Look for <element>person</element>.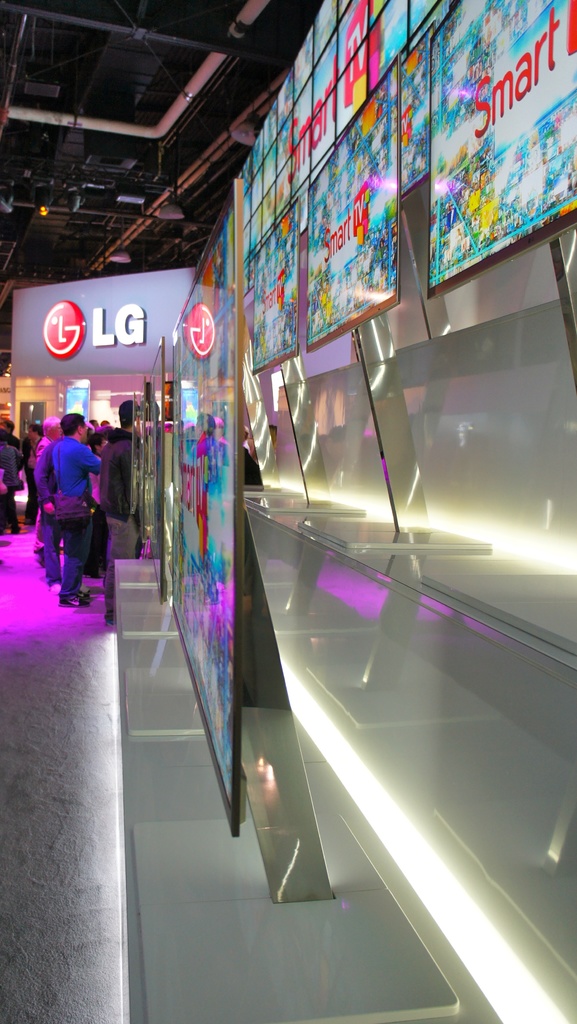
Found: <box>0,419,27,524</box>.
